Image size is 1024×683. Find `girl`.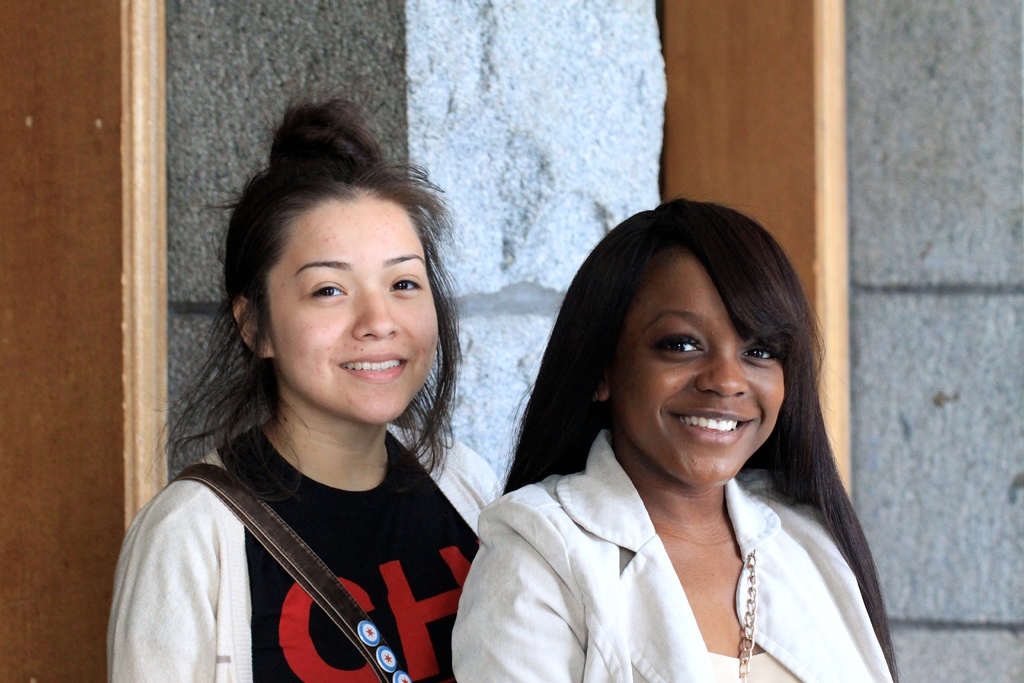
Rect(449, 199, 900, 682).
